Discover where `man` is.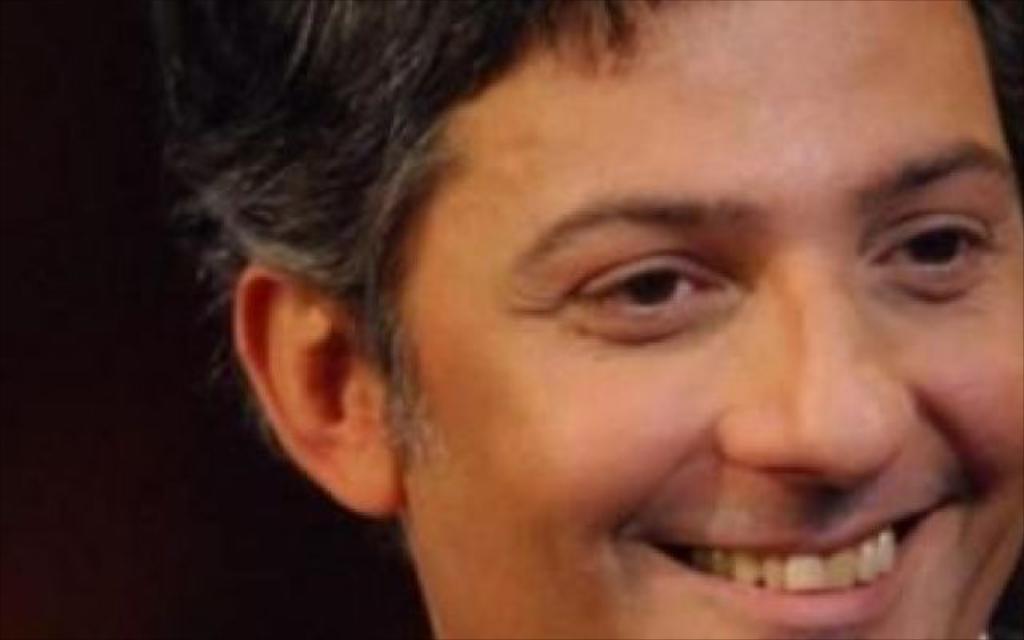
Discovered at bbox=(158, 0, 1022, 638).
